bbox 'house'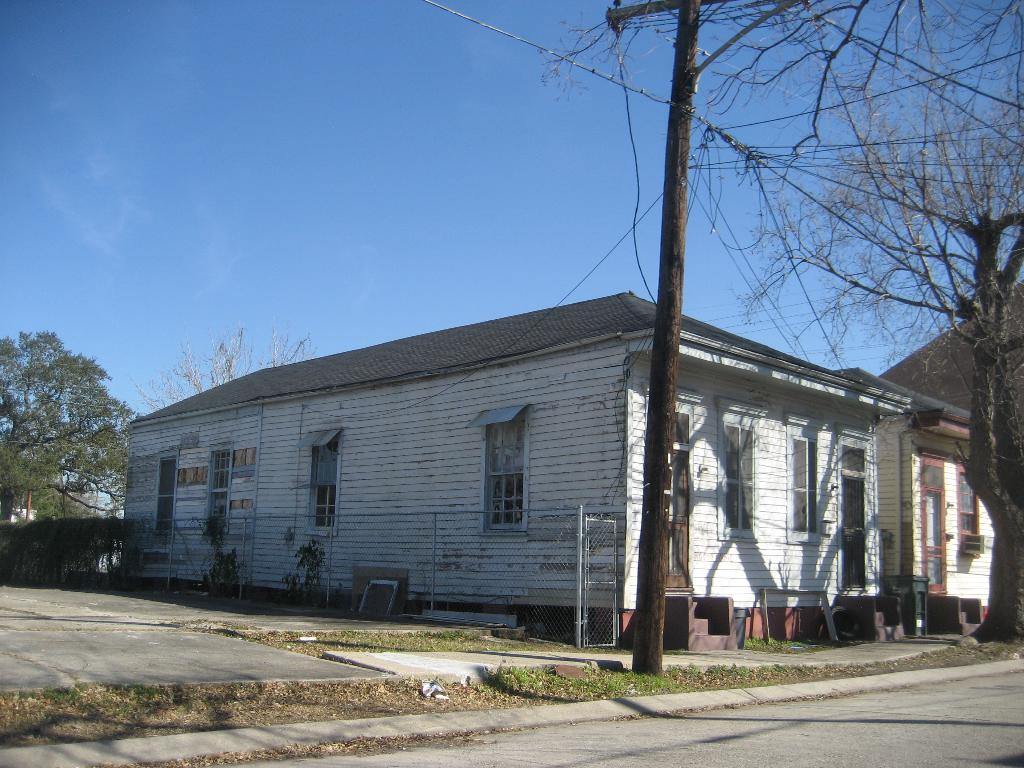
locate(175, 259, 961, 664)
